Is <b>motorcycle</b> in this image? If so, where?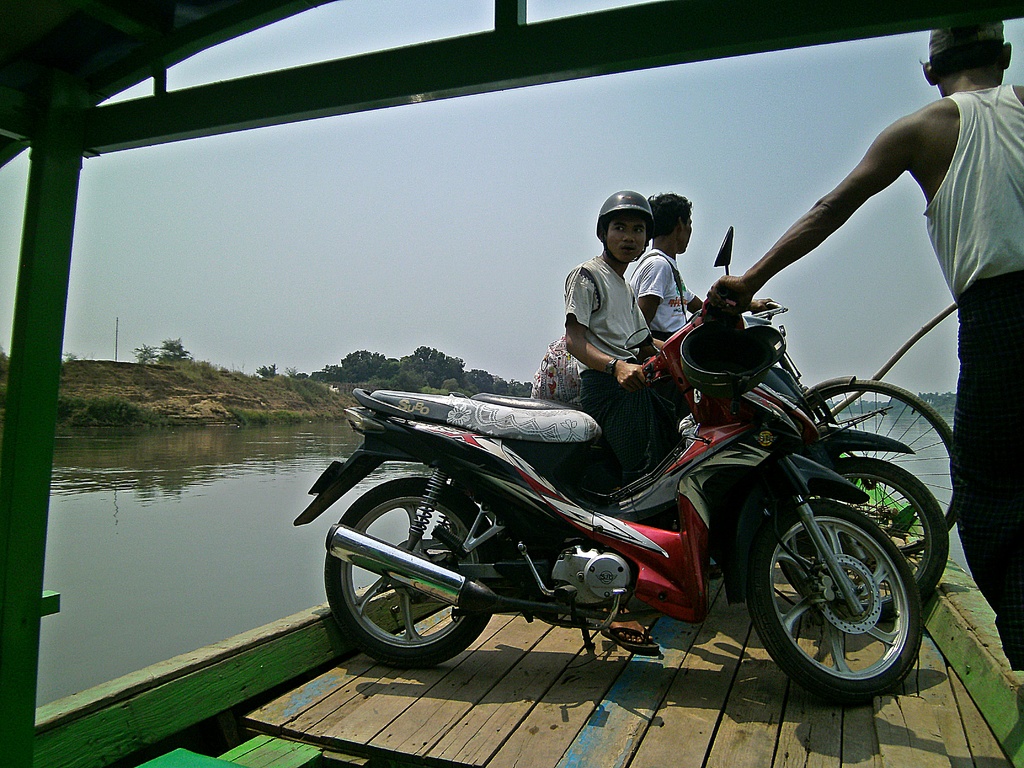
Yes, at rect(449, 229, 952, 628).
